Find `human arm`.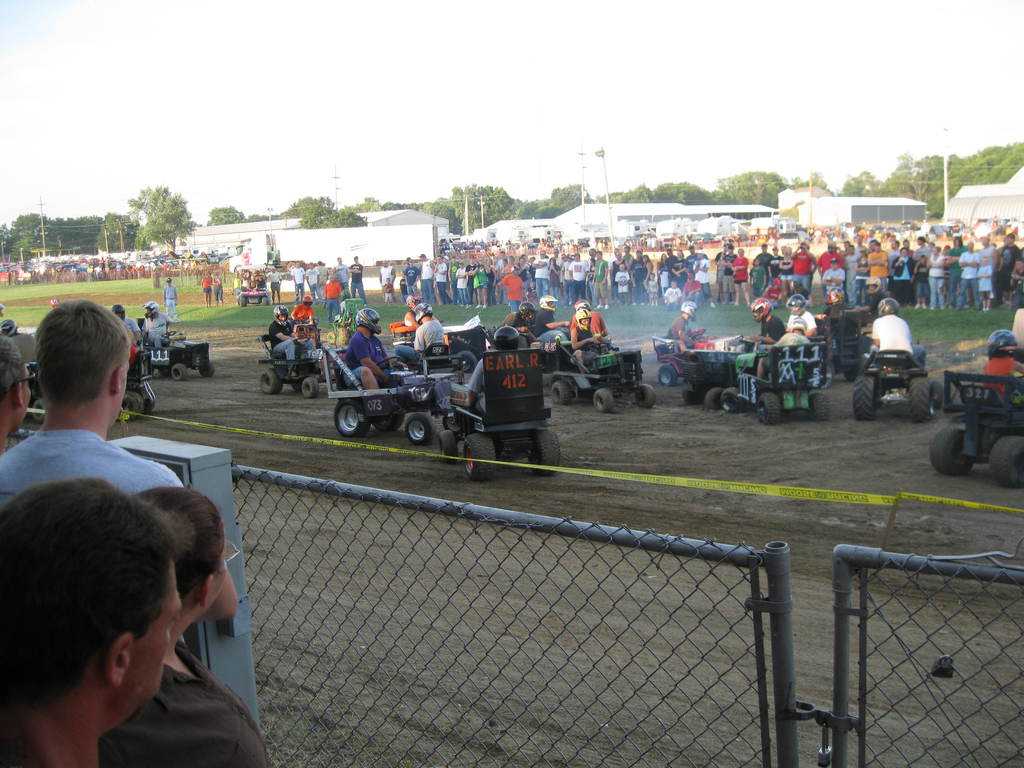
crop(401, 308, 420, 332).
